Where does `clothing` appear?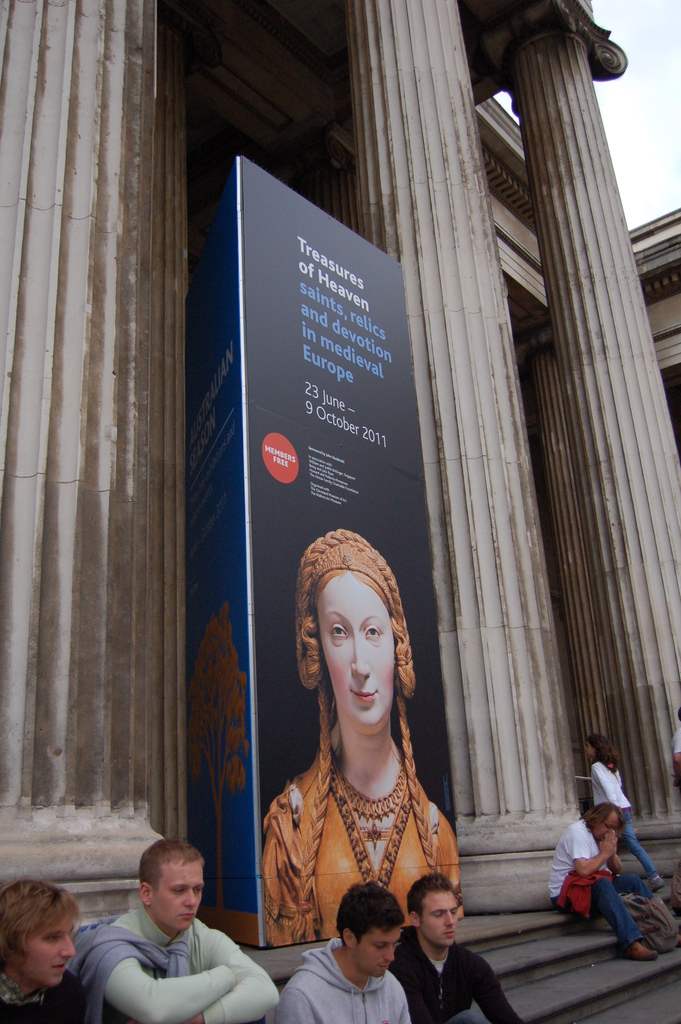
Appears at <region>590, 765, 662, 870</region>.
